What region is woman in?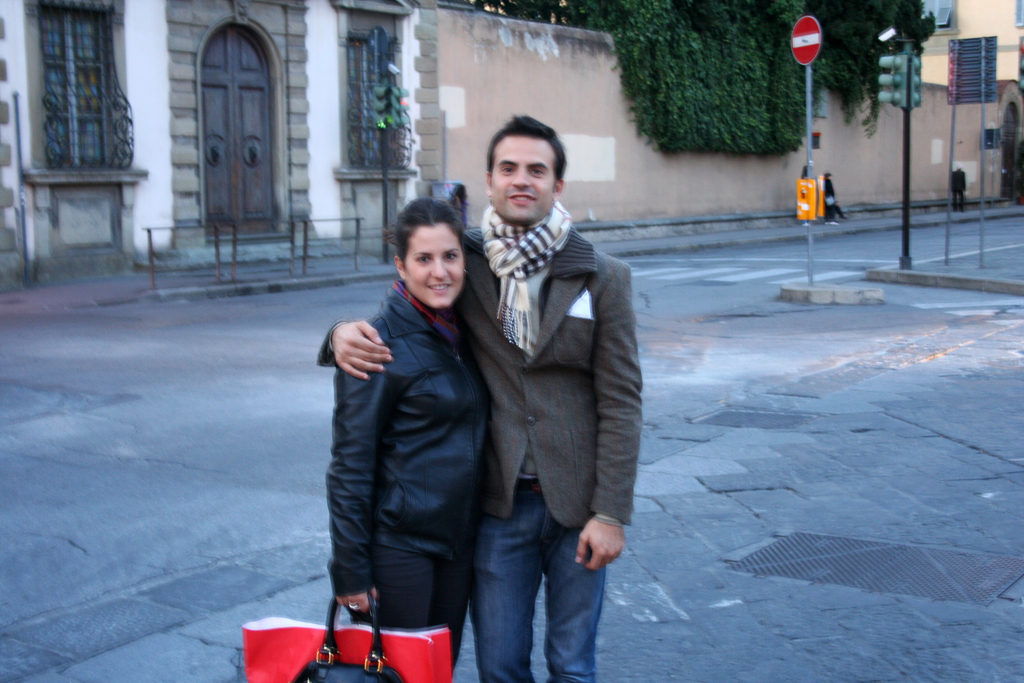
region(323, 199, 494, 668).
